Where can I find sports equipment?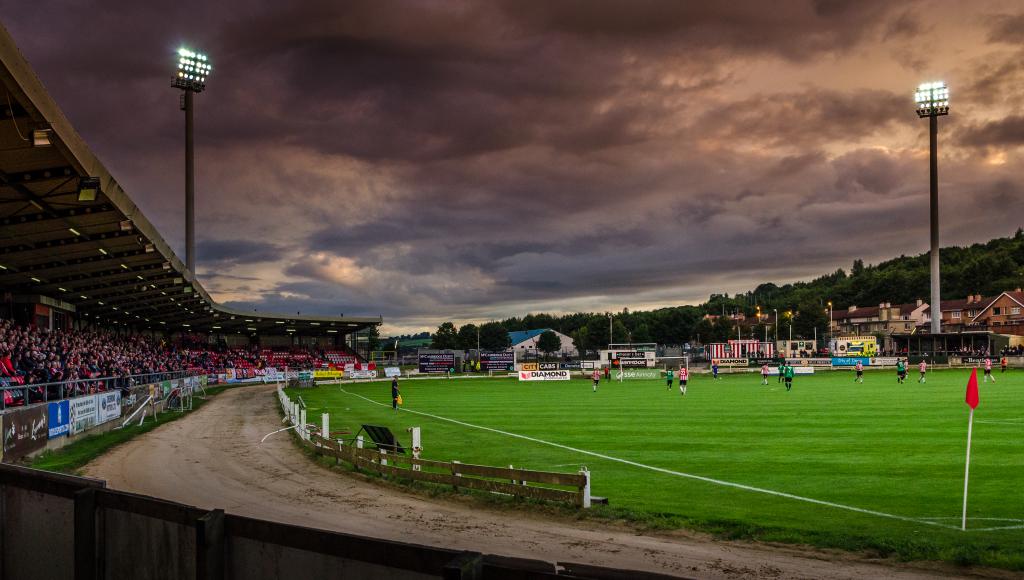
You can find it at box=[618, 356, 689, 382].
